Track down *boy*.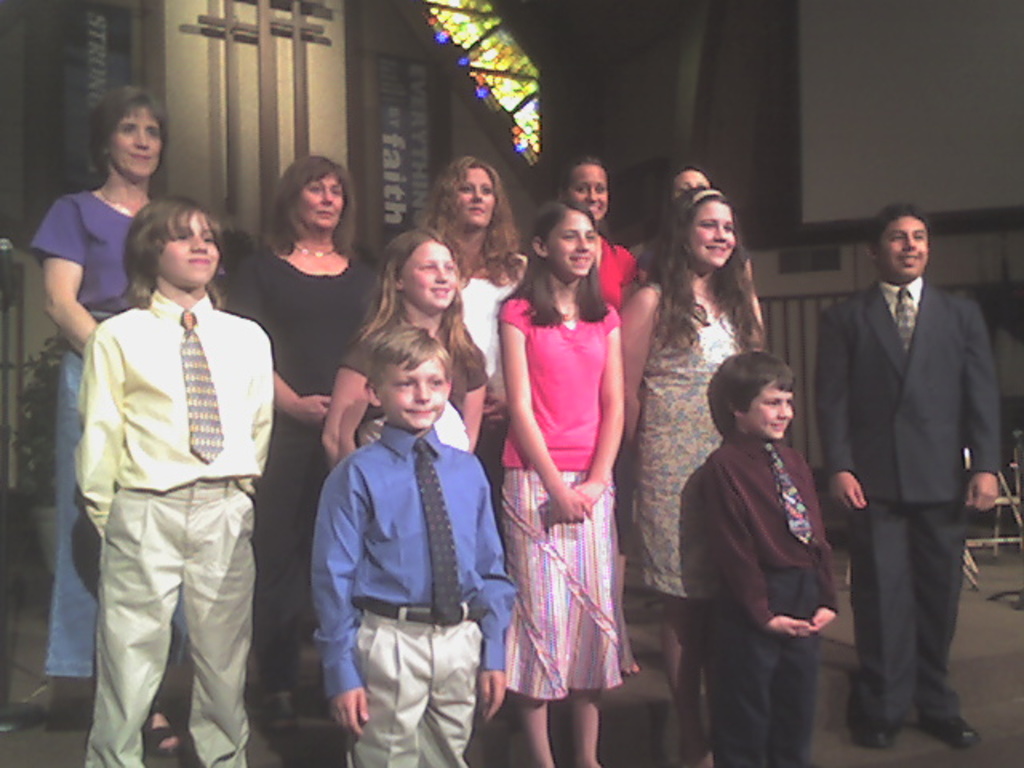
Tracked to {"x1": 72, "y1": 194, "x2": 272, "y2": 766}.
